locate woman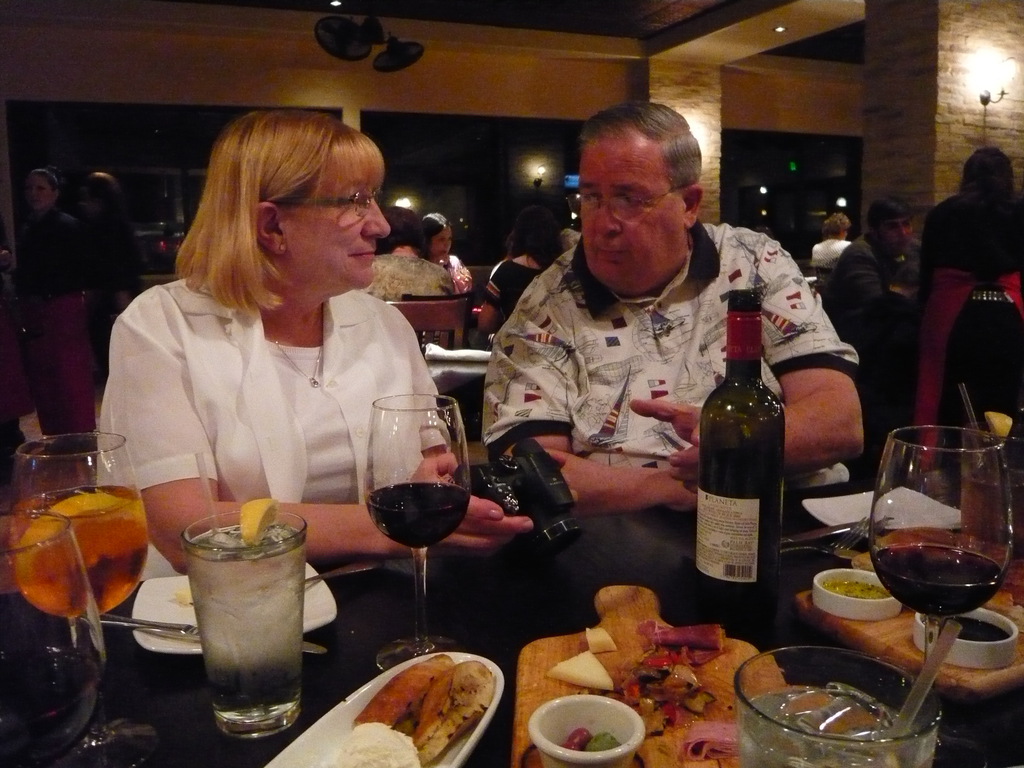
region(477, 204, 563, 354)
